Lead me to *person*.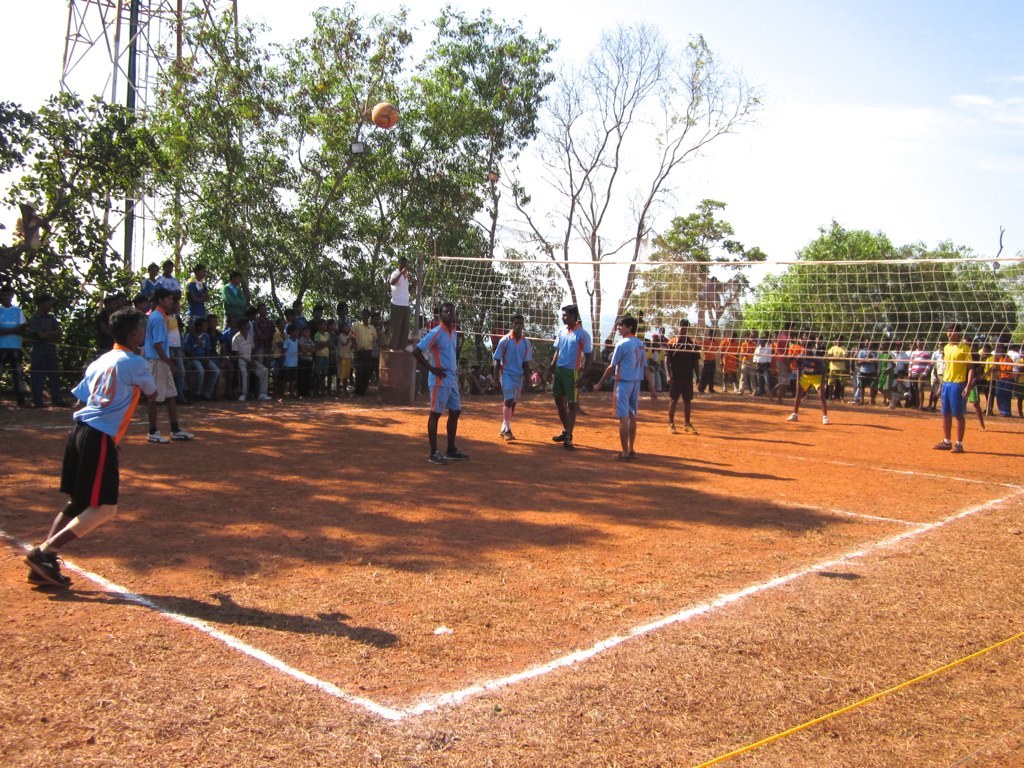
Lead to l=292, t=302, r=309, b=319.
